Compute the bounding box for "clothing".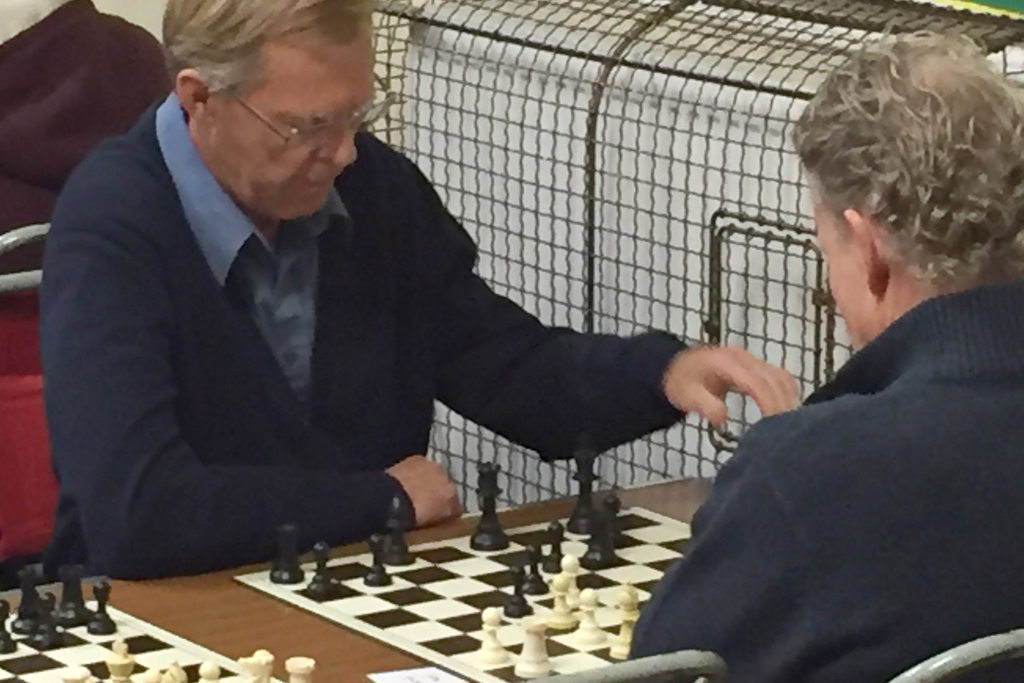
<region>0, 0, 166, 299</region>.
